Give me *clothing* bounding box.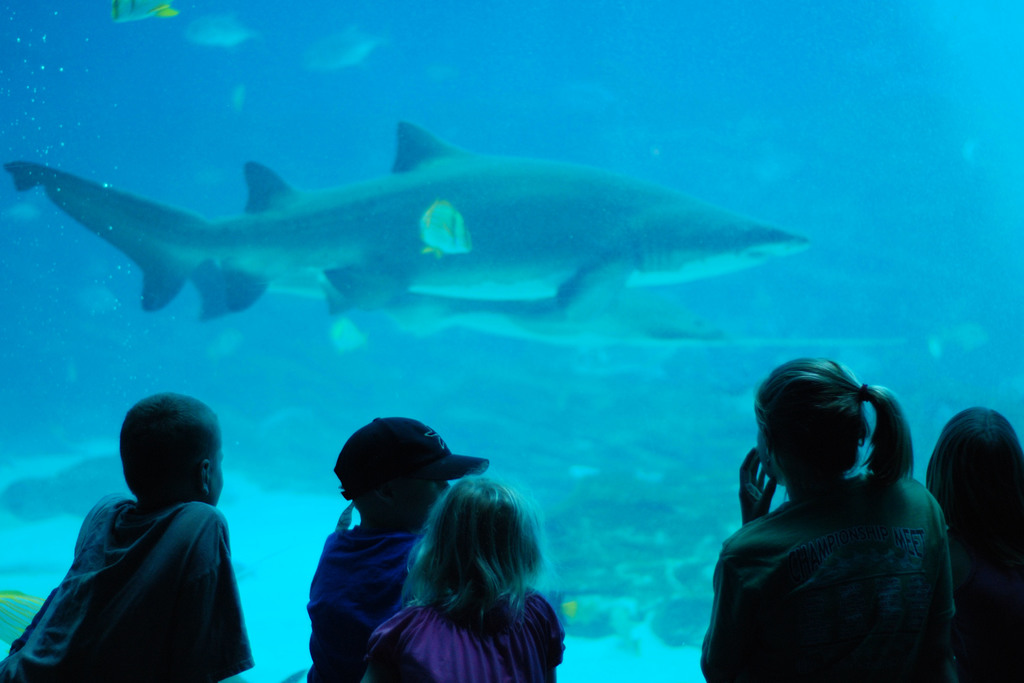
box=[939, 525, 1016, 682].
